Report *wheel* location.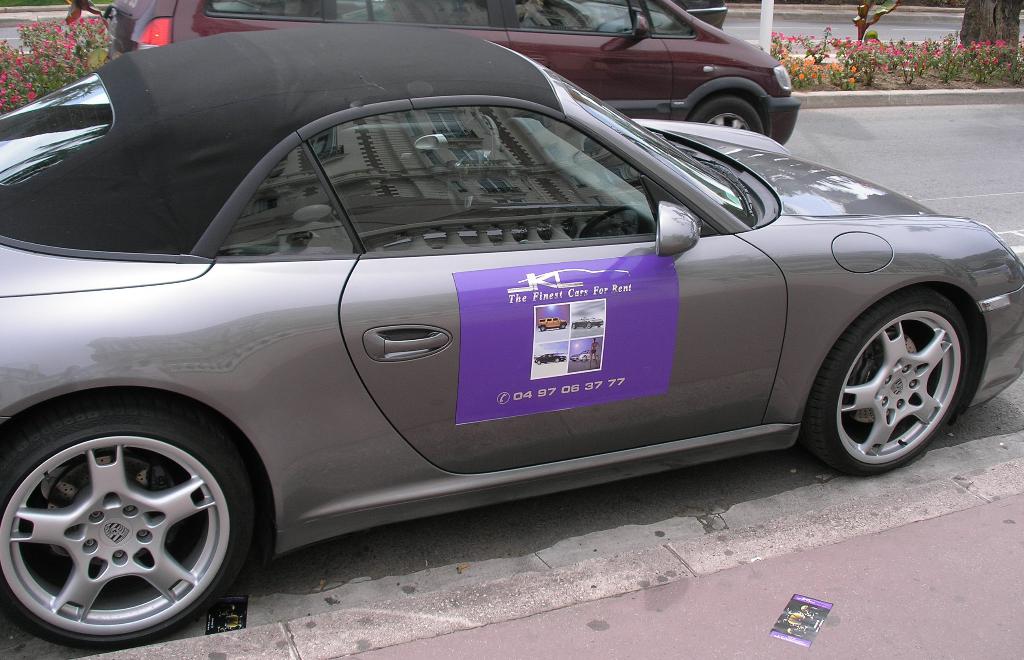
Report: [539, 325, 547, 333].
